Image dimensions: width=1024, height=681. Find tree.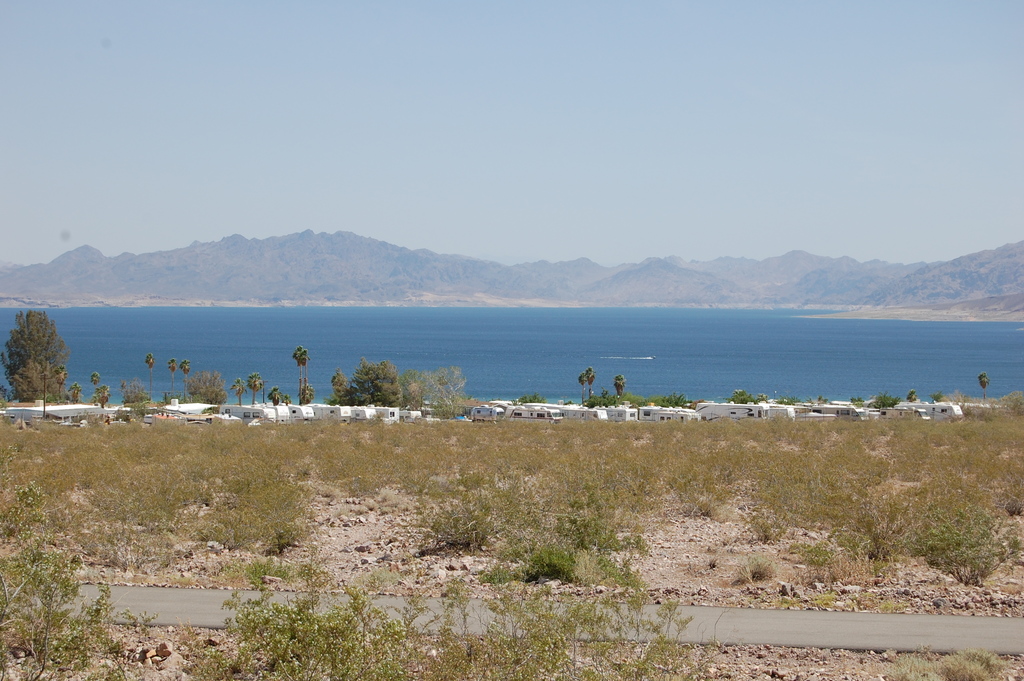
pyautogui.locateOnScreen(245, 372, 264, 404).
